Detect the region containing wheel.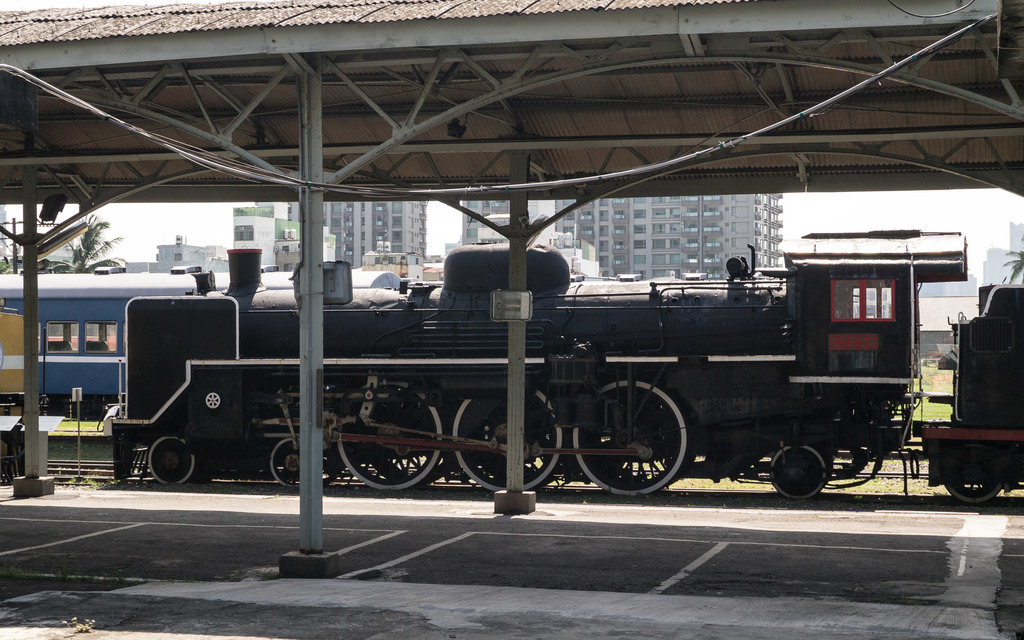
<bbox>947, 444, 1005, 502</bbox>.
